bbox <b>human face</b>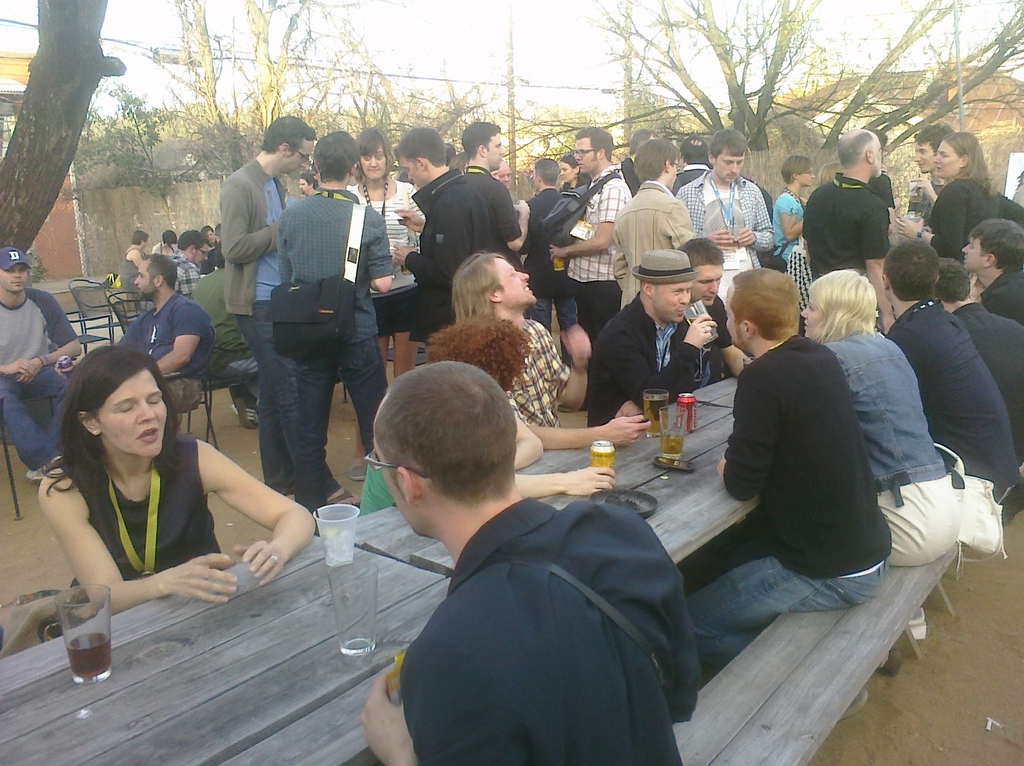
box(499, 261, 534, 302)
